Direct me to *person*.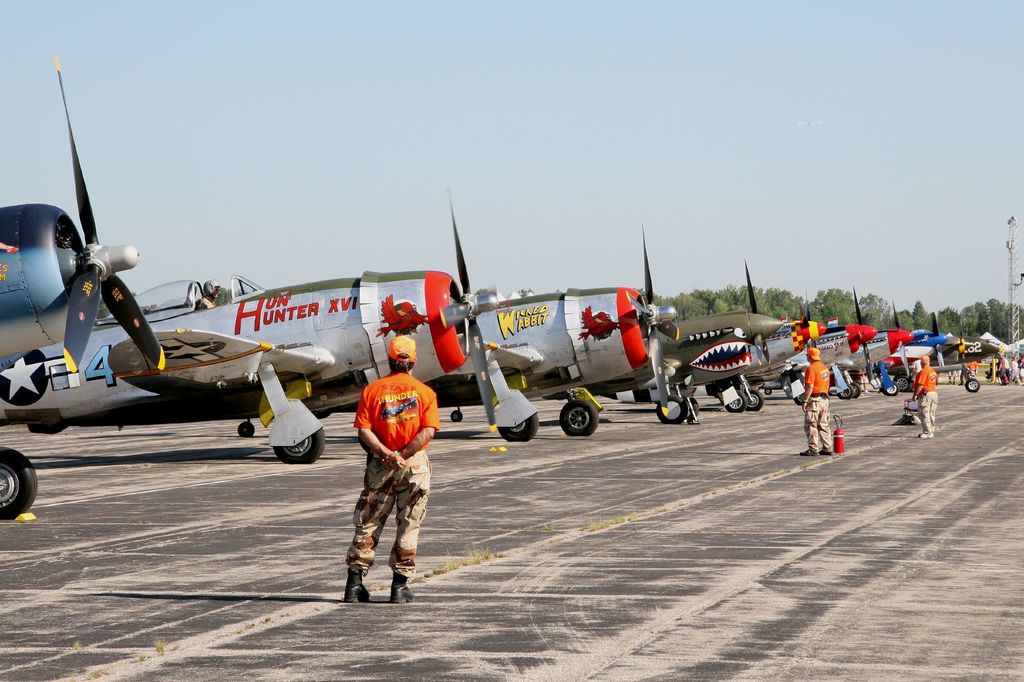
Direction: [x1=342, y1=335, x2=439, y2=606].
